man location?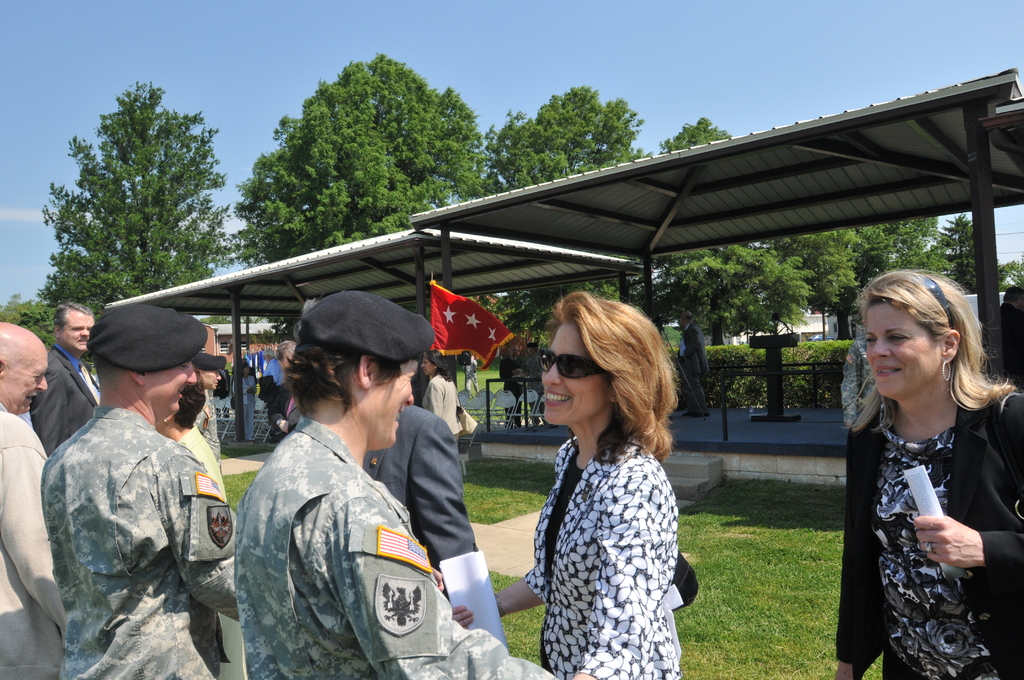
0,321,68,679
